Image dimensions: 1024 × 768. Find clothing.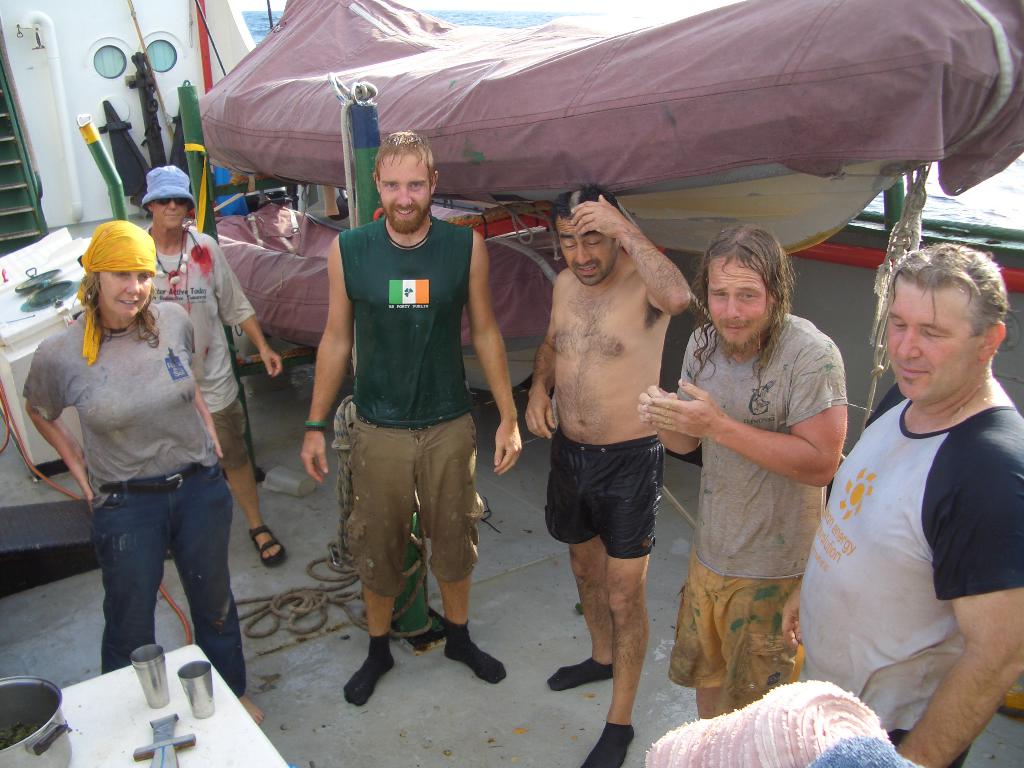
pyautogui.locateOnScreen(547, 428, 666, 557).
